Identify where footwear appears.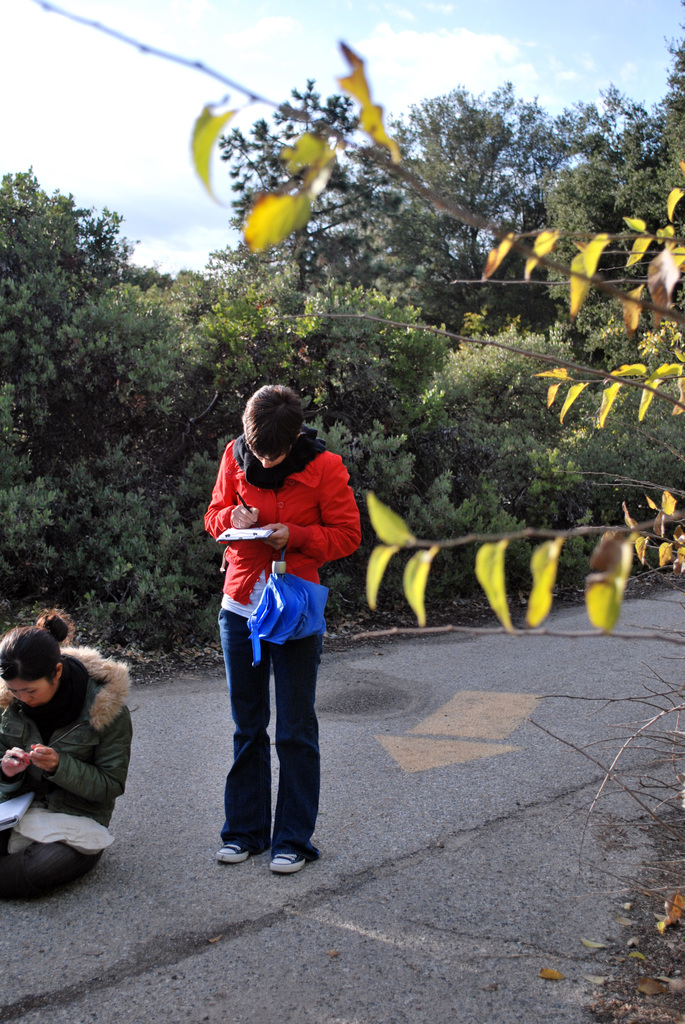
Appears at box=[213, 843, 251, 862].
